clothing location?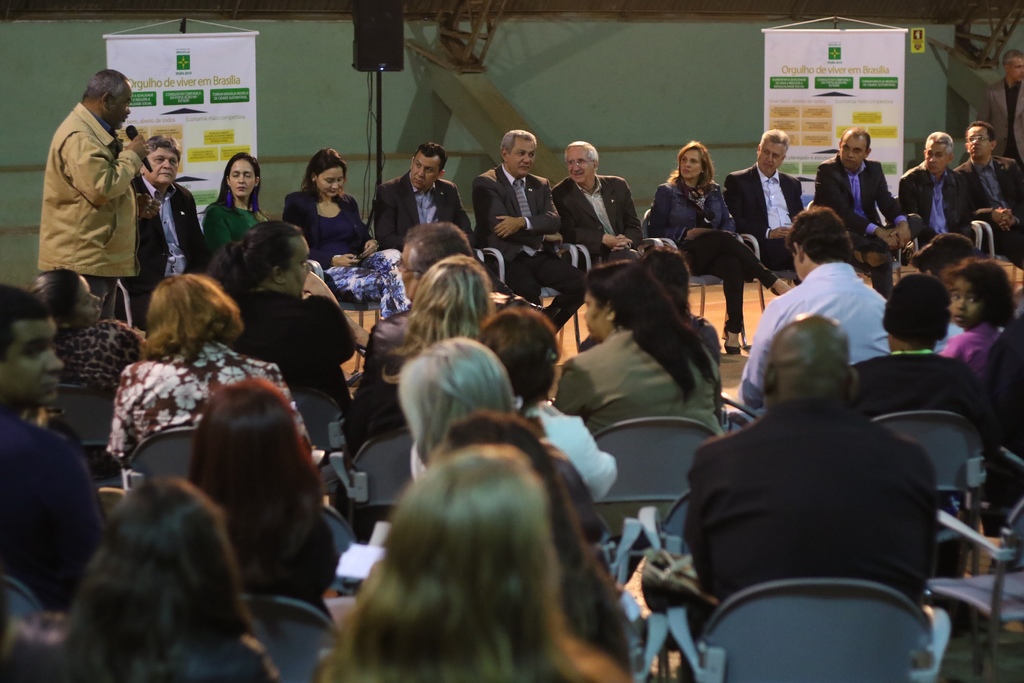
crop(286, 189, 411, 318)
